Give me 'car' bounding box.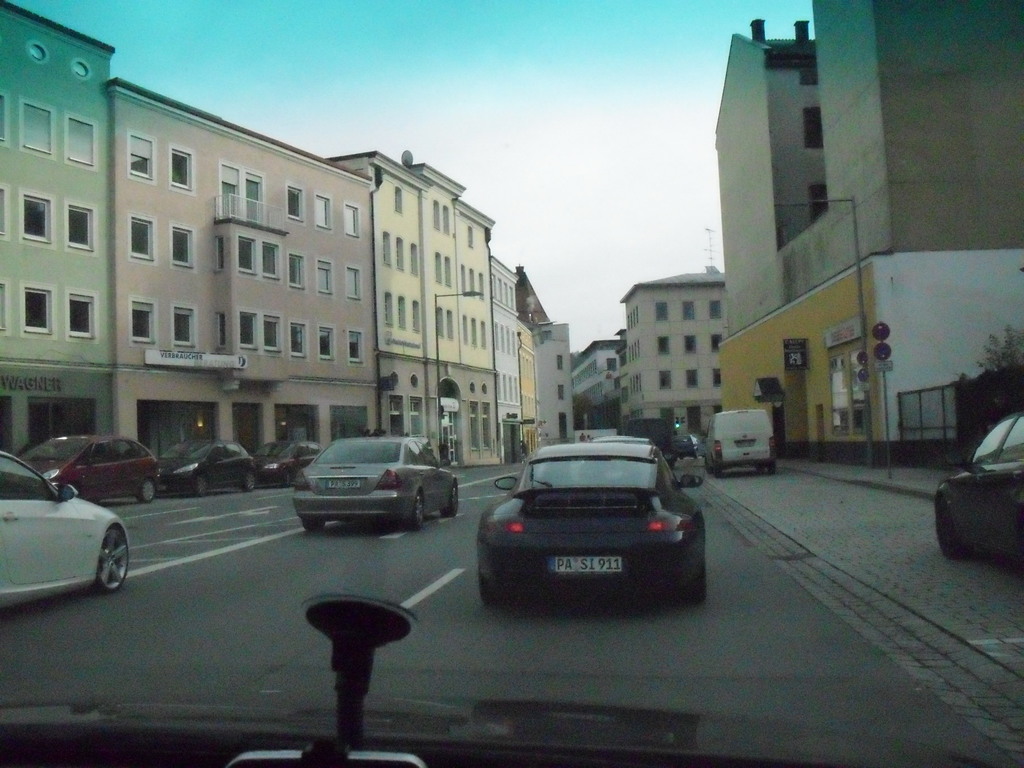
bbox=(257, 437, 317, 486).
